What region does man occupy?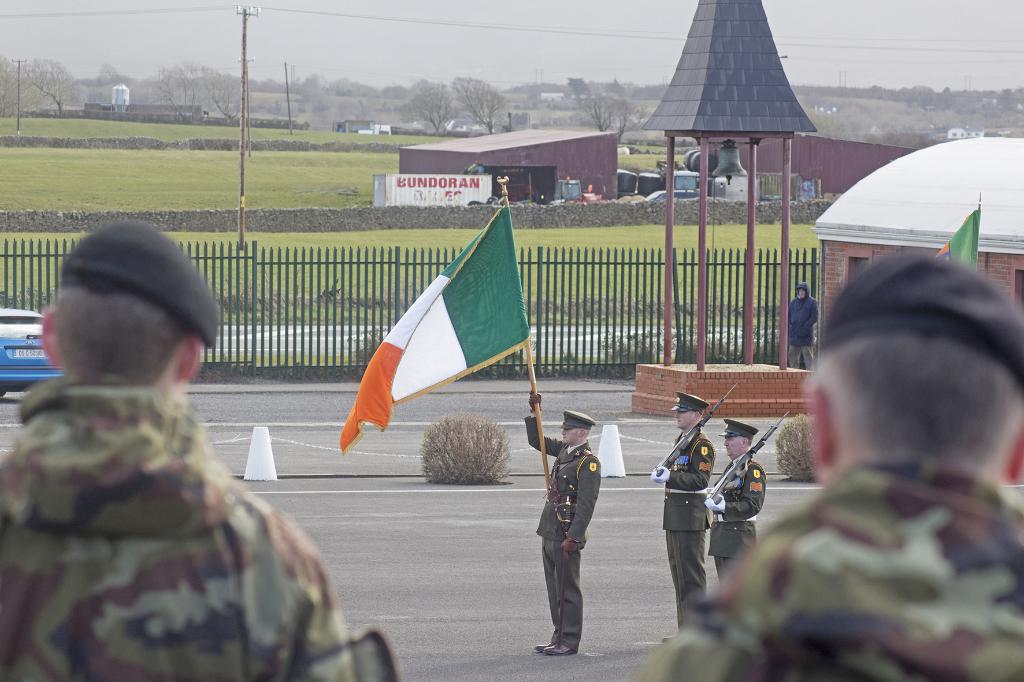
785 280 817 375.
